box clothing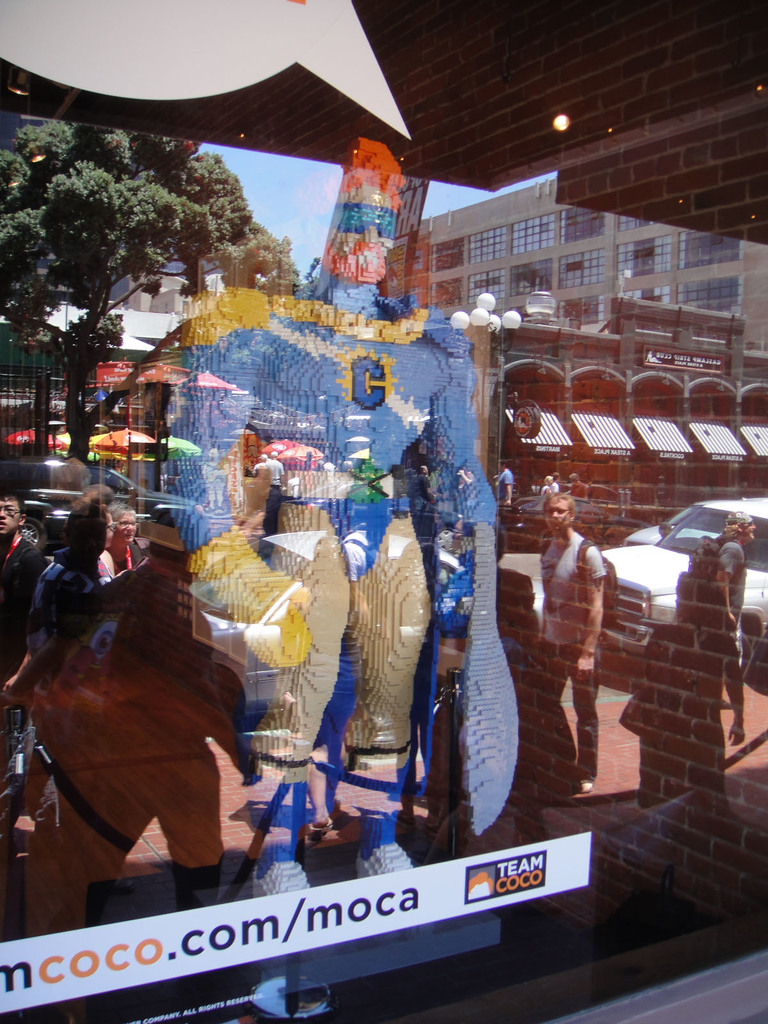
bbox=(532, 529, 608, 774)
